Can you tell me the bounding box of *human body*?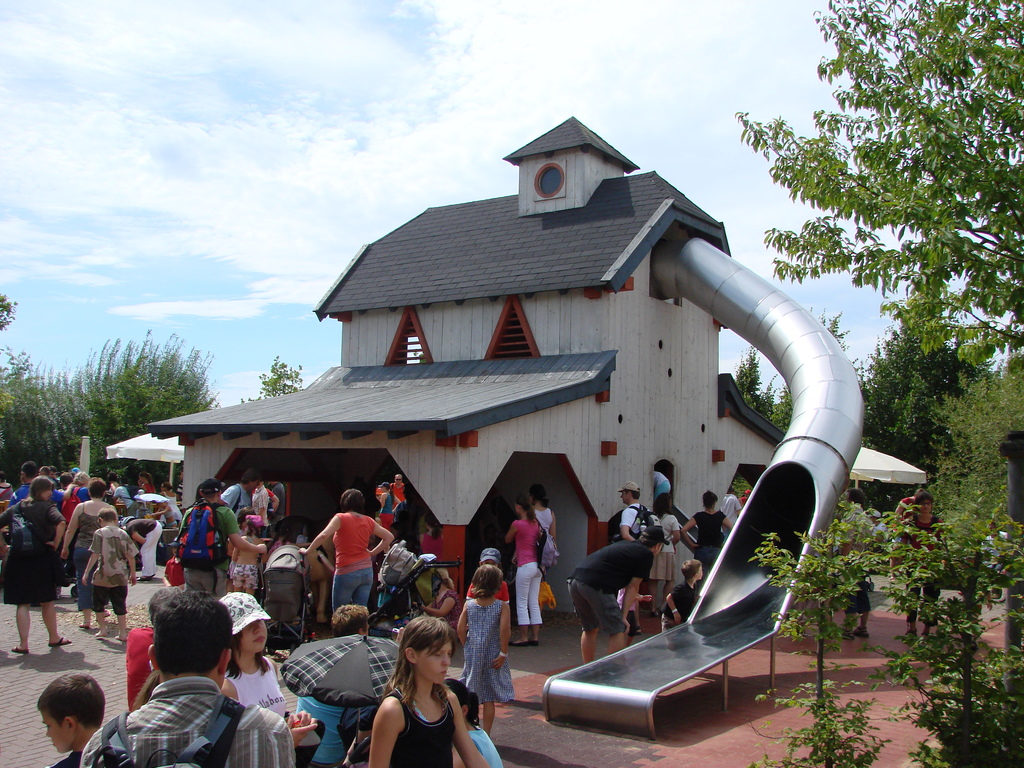
BBox(69, 484, 113, 600).
